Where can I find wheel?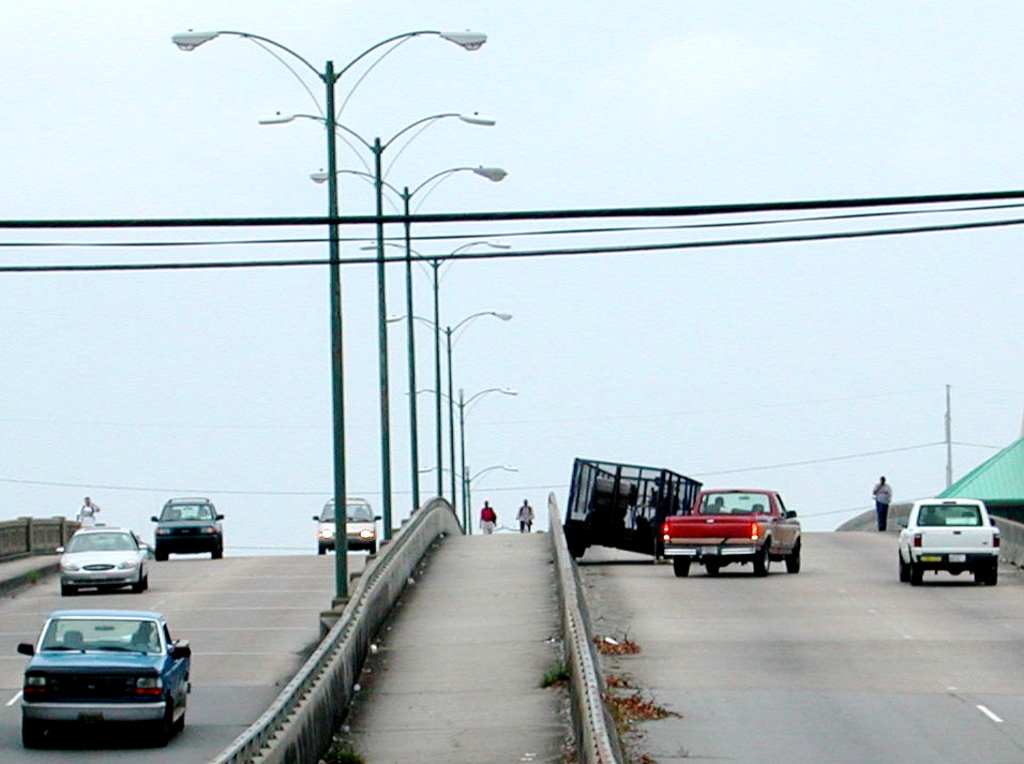
You can find it at Rect(752, 543, 777, 576).
